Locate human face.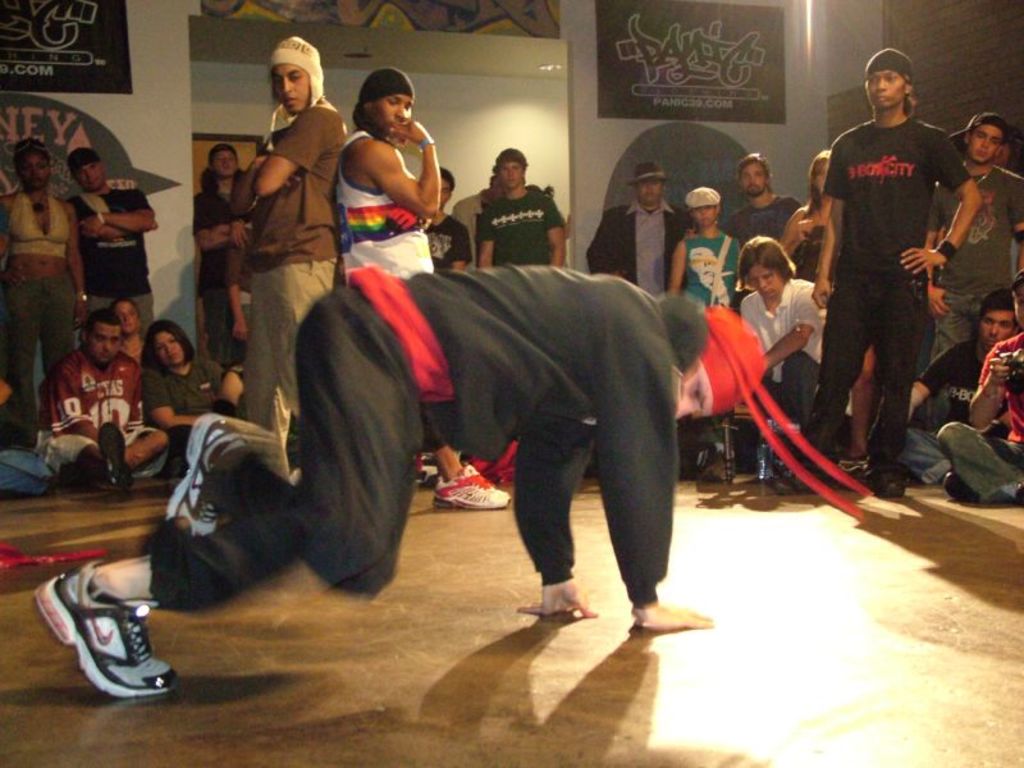
Bounding box: (87,321,120,365).
